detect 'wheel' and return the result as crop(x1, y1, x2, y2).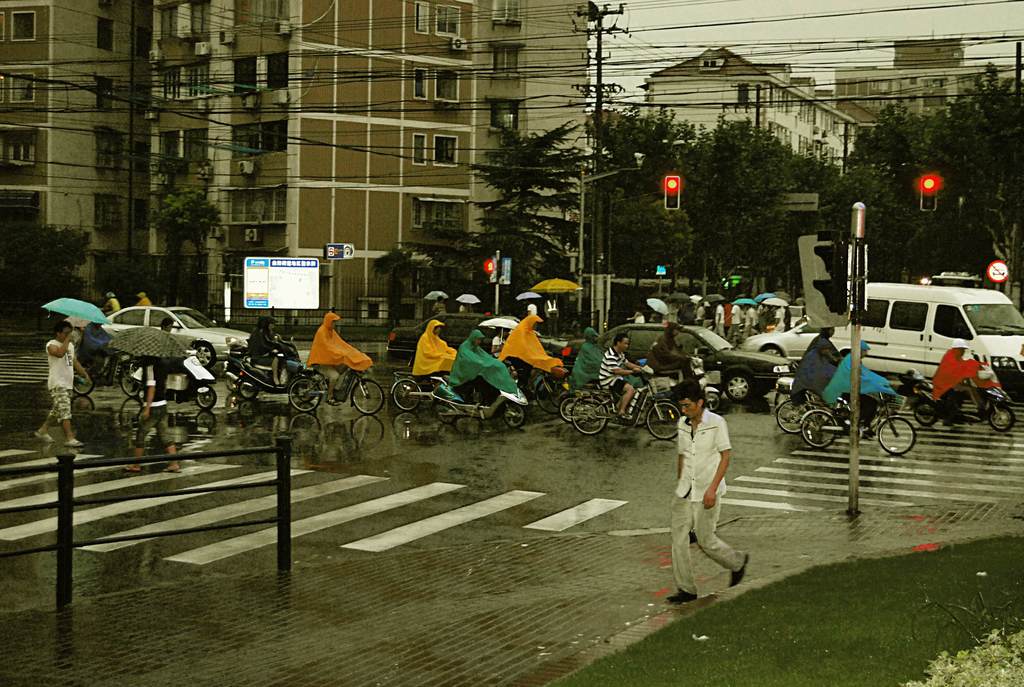
crop(724, 368, 755, 406).
